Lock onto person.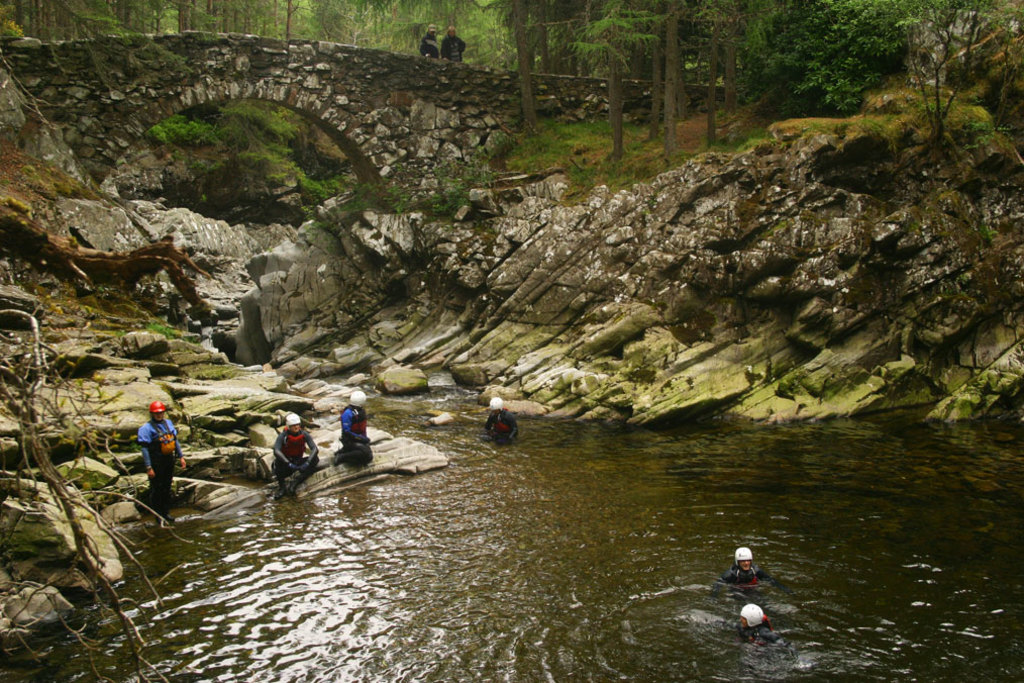
Locked: 123, 393, 177, 509.
